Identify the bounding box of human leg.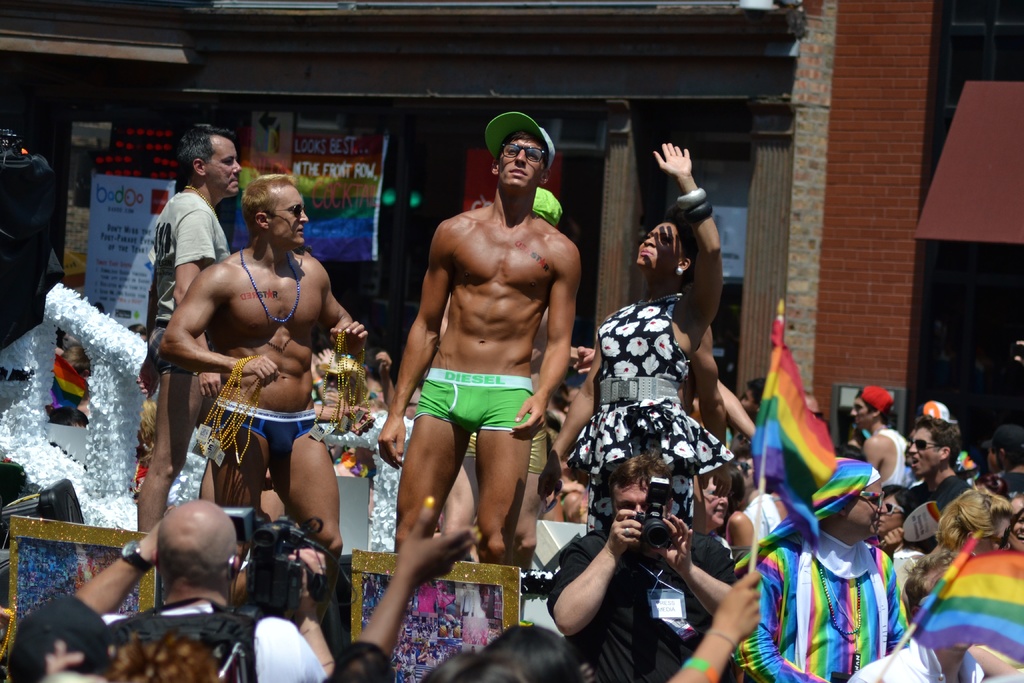
278 417 334 557.
